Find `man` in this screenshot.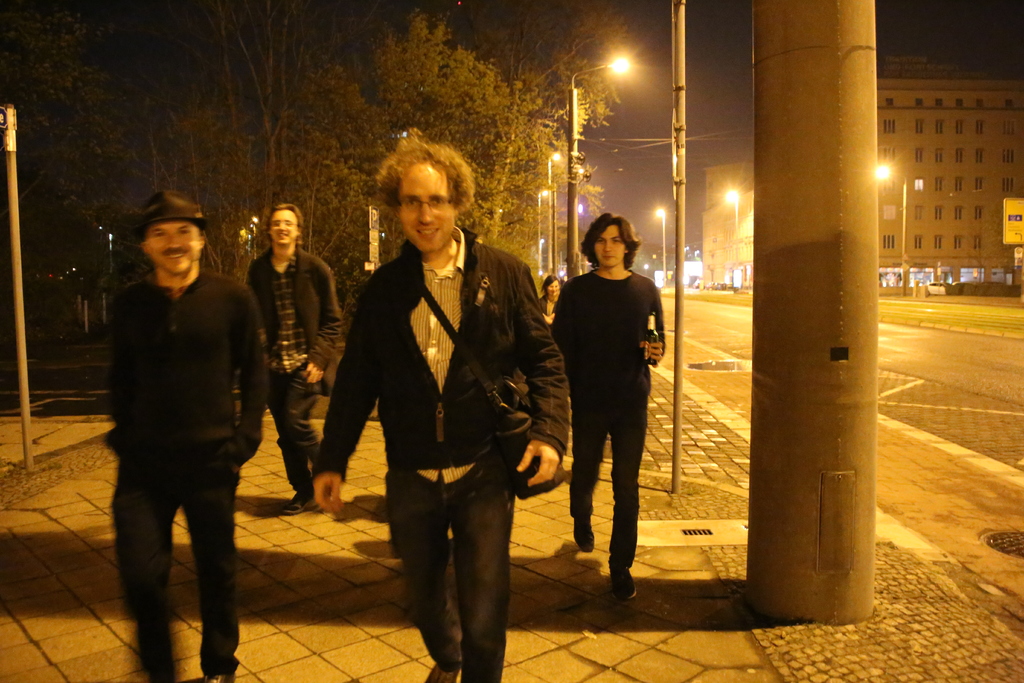
The bounding box for `man` is [243,204,342,511].
